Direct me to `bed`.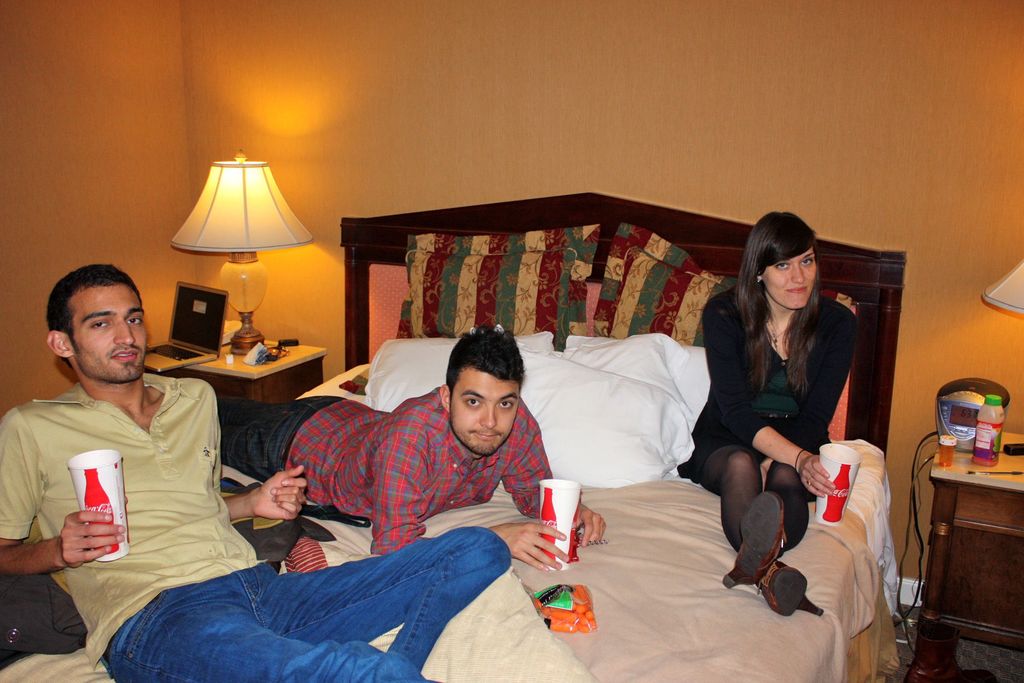
Direction: {"left": 116, "top": 174, "right": 930, "bottom": 682}.
